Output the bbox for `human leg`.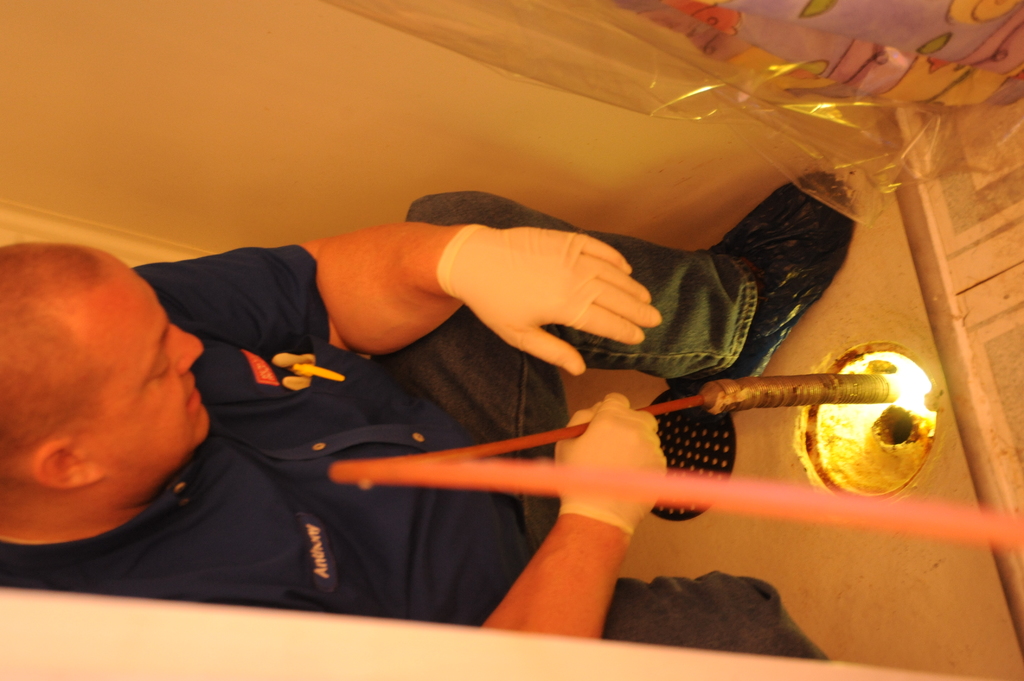
x1=366, y1=170, x2=854, y2=547.
